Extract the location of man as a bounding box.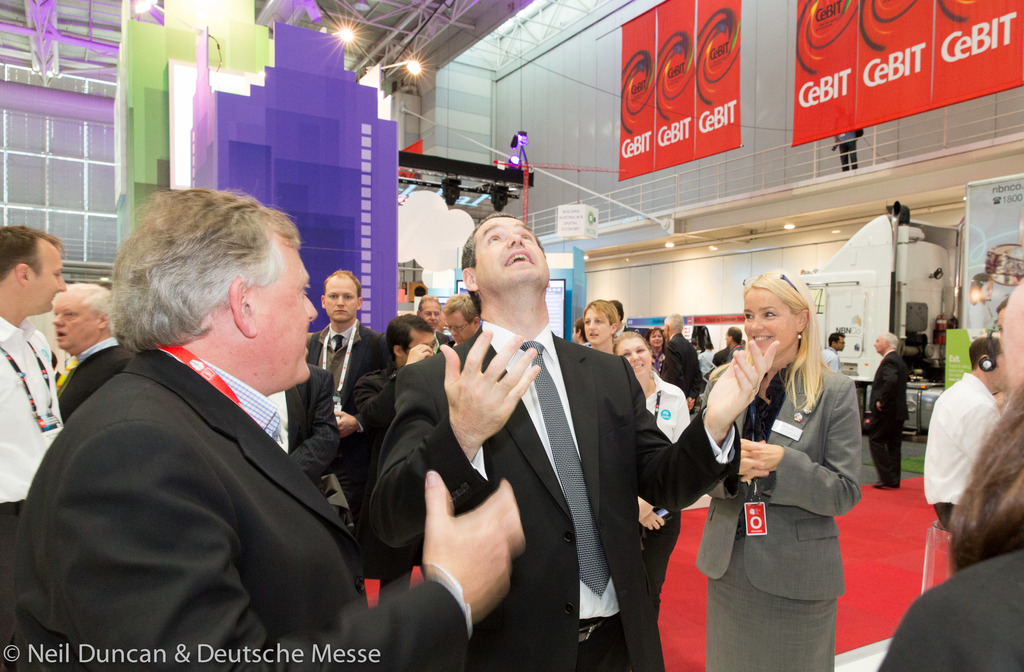
BBox(20, 185, 529, 671).
